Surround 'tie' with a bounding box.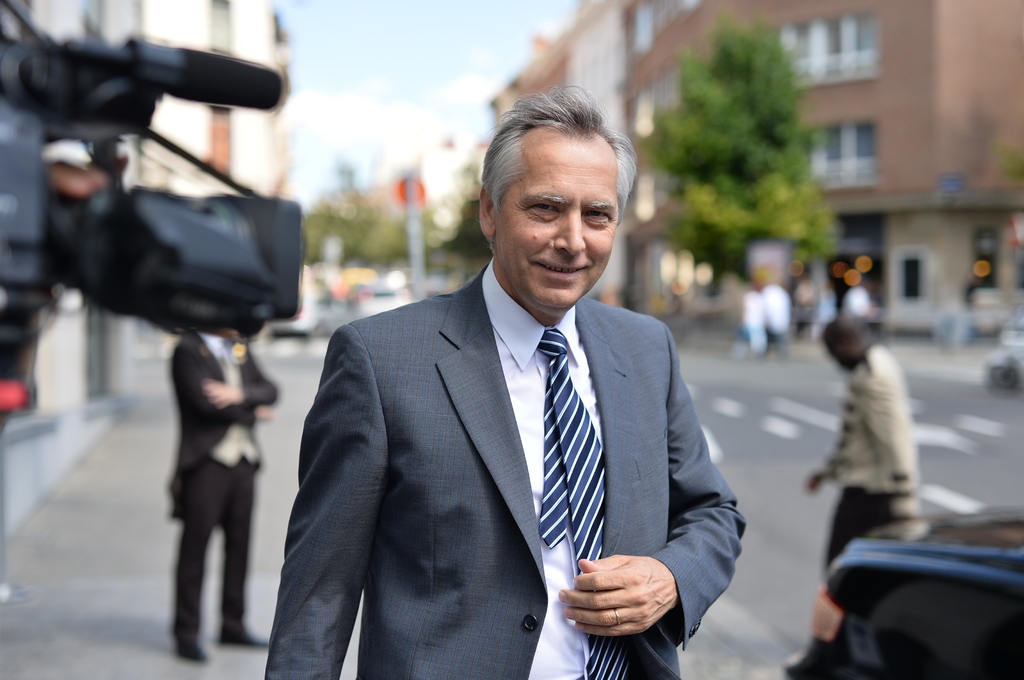
BBox(532, 327, 627, 679).
